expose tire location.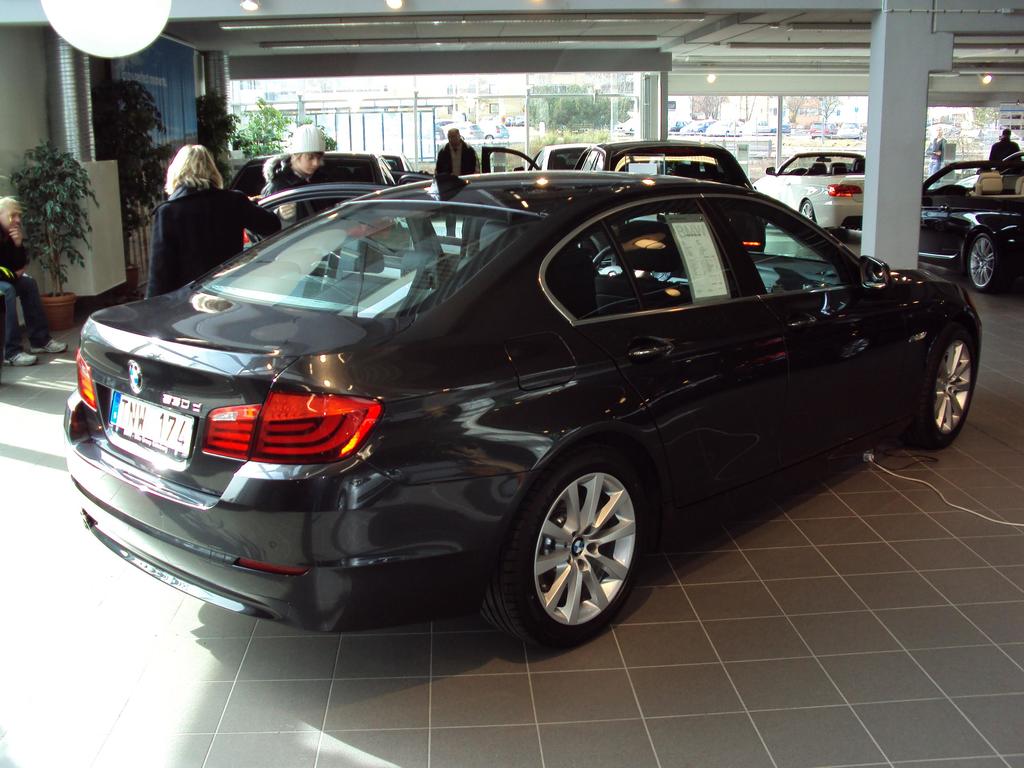
Exposed at (x1=801, y1=200, x2=817, y2=221).
